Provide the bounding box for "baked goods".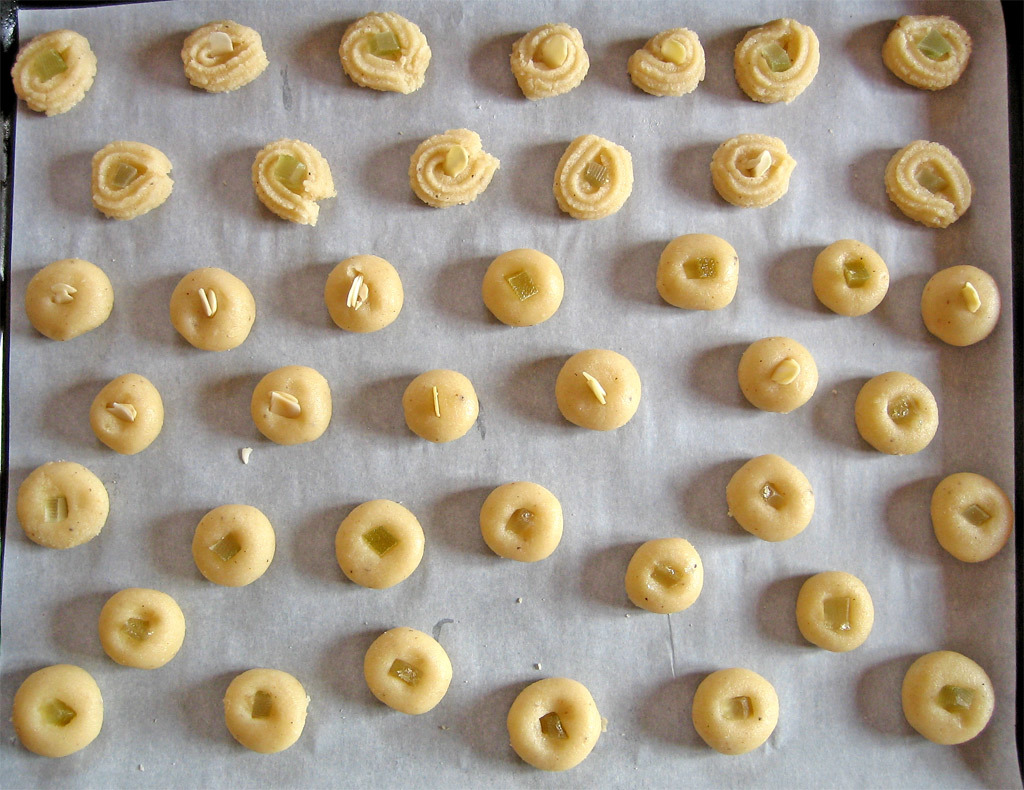
region(809, 240, 890, 316).
